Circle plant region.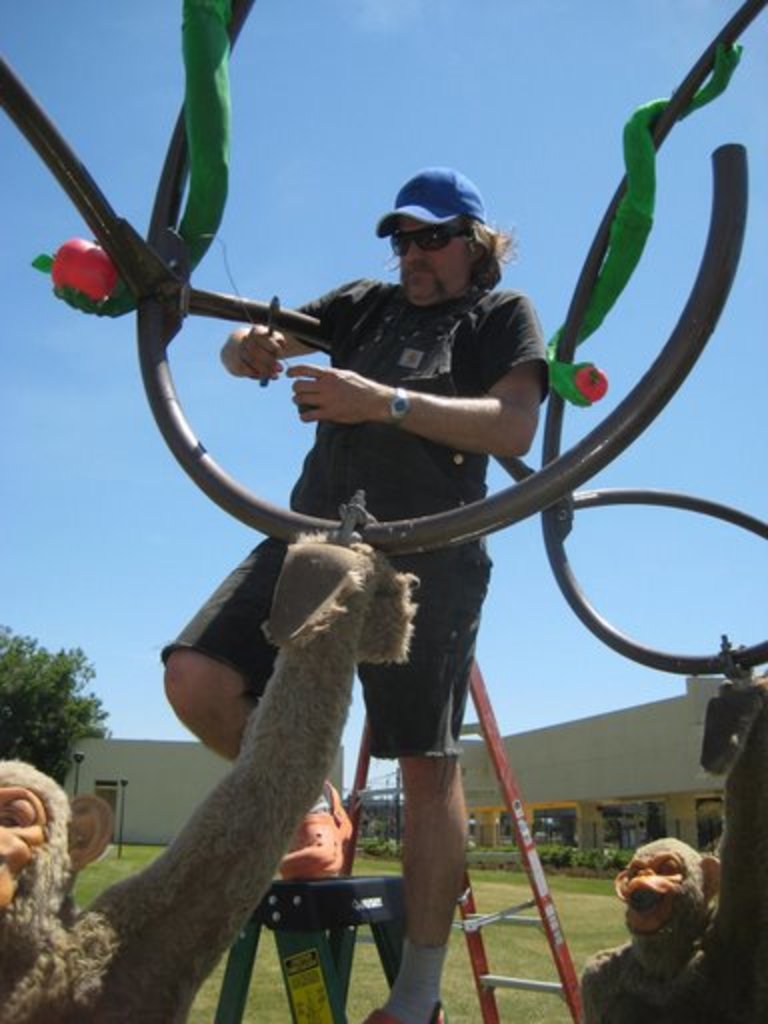
Region: select_region(600, 826, 638, 866).
